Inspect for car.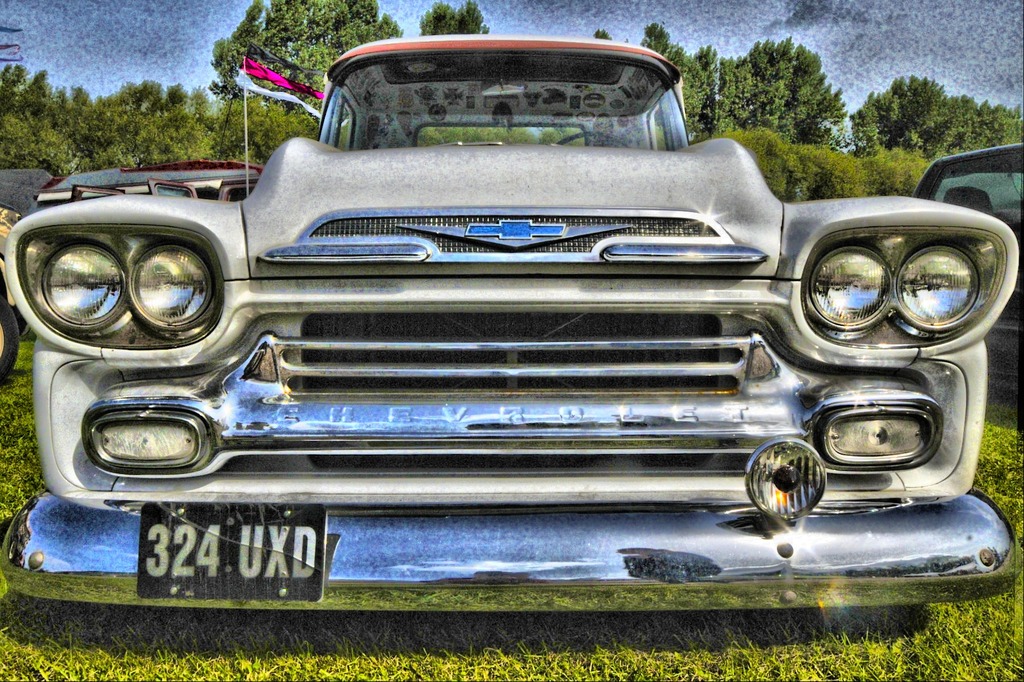
Inspection: select_region(900, 139, 1021, 401).
